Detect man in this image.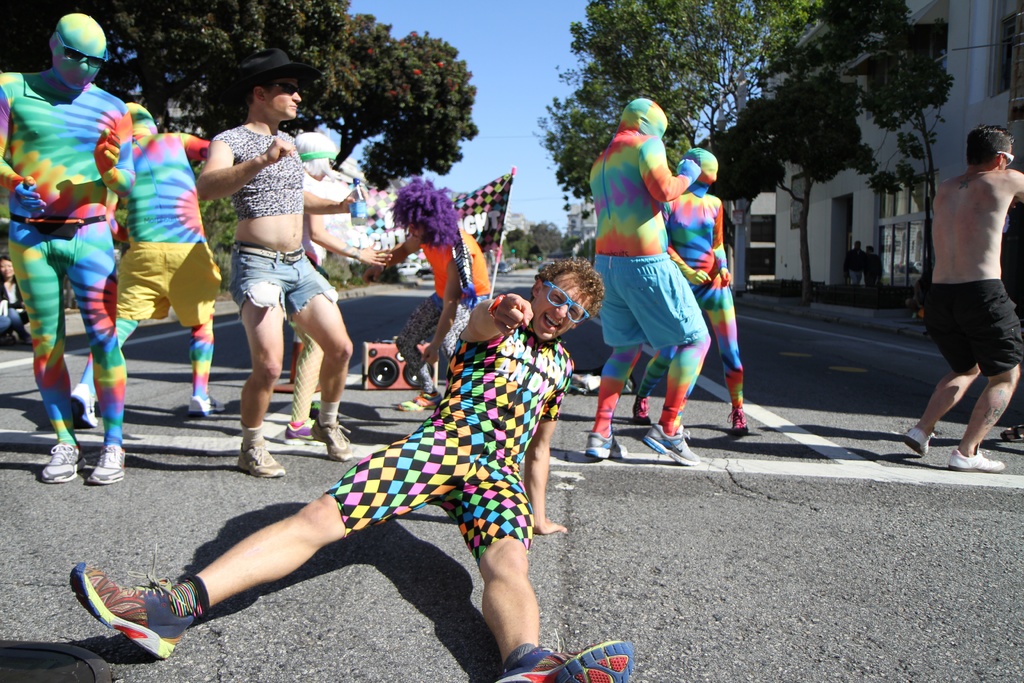
Detection: (x1=0, y1=10, x2=138, y2=490).
